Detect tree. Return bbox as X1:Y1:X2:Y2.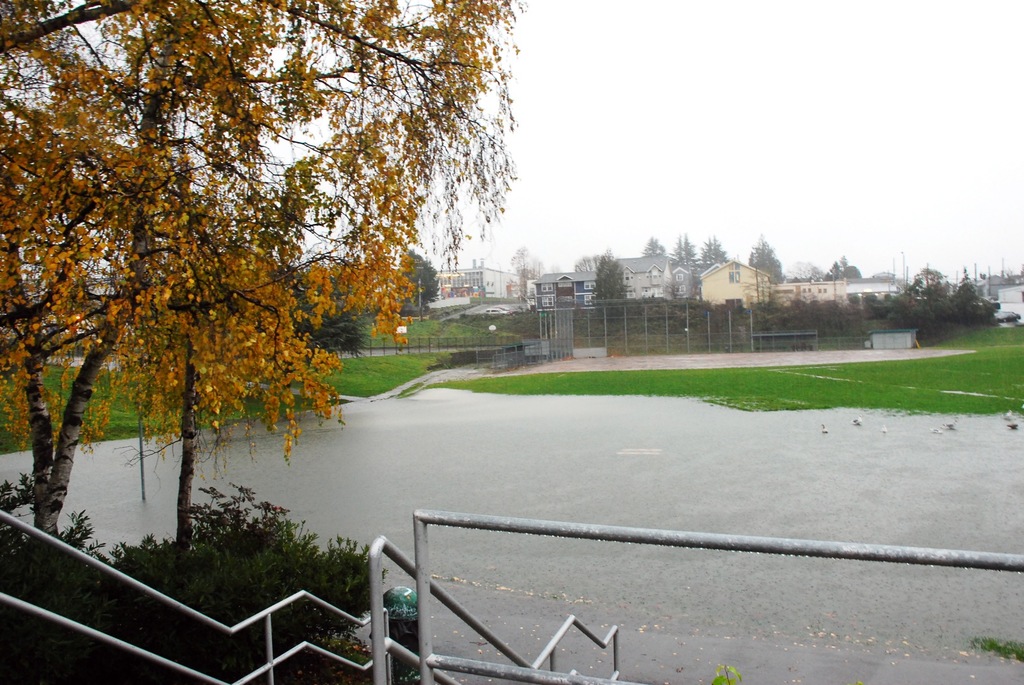
813:253:860:280.
